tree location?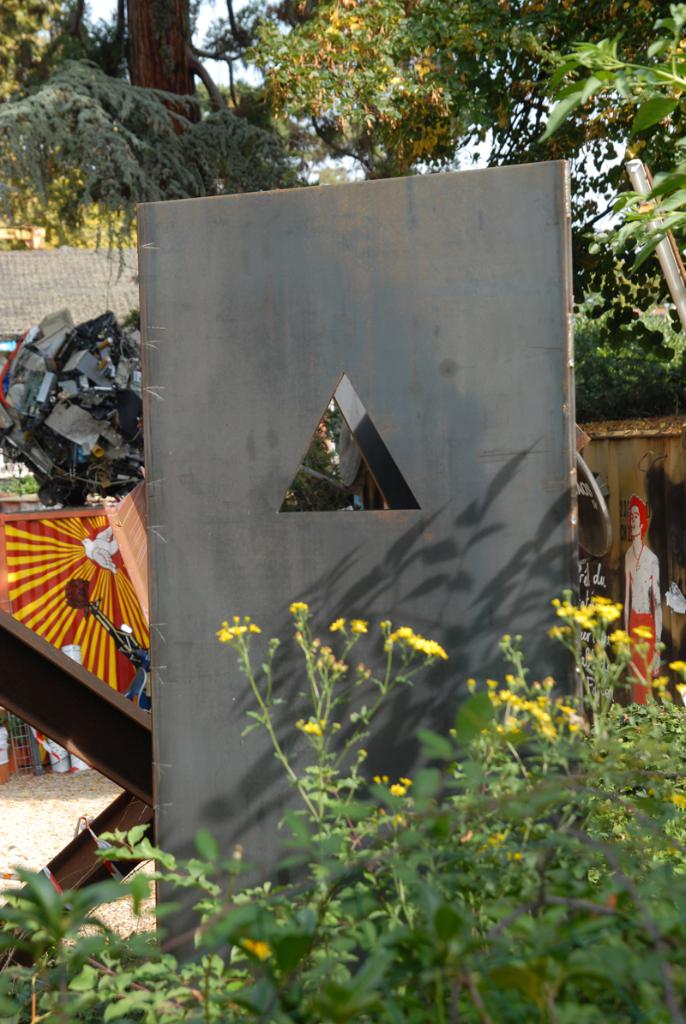
x1=261 y1=1 x2=557 y2=178
